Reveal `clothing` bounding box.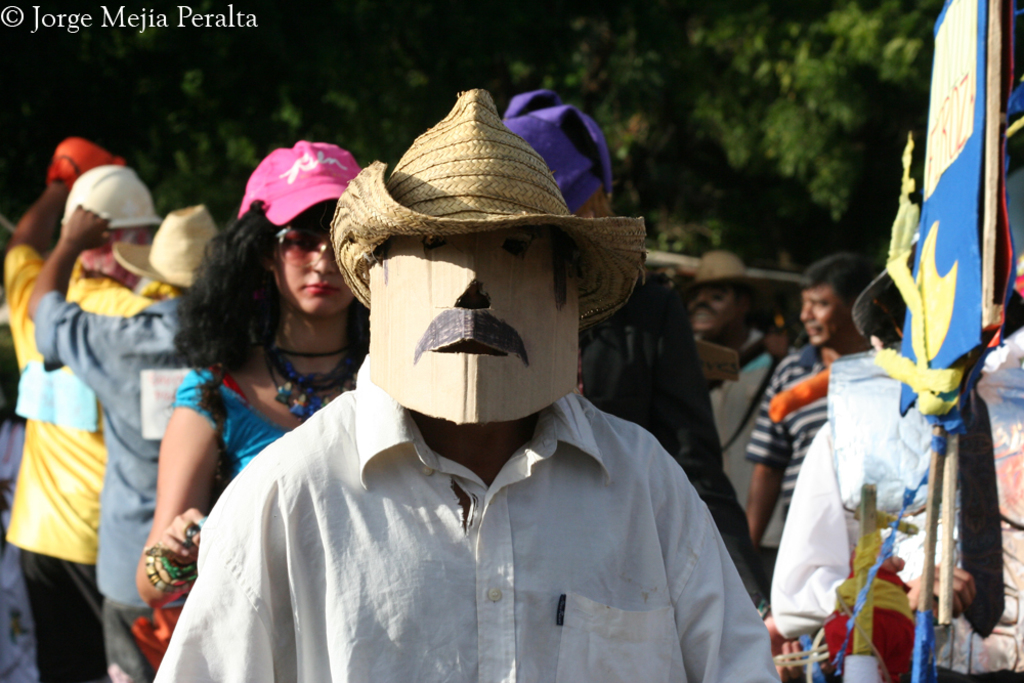
Revealed: {"x1": 711, "y1": 357, "x2": 770, "y2": 518}.
